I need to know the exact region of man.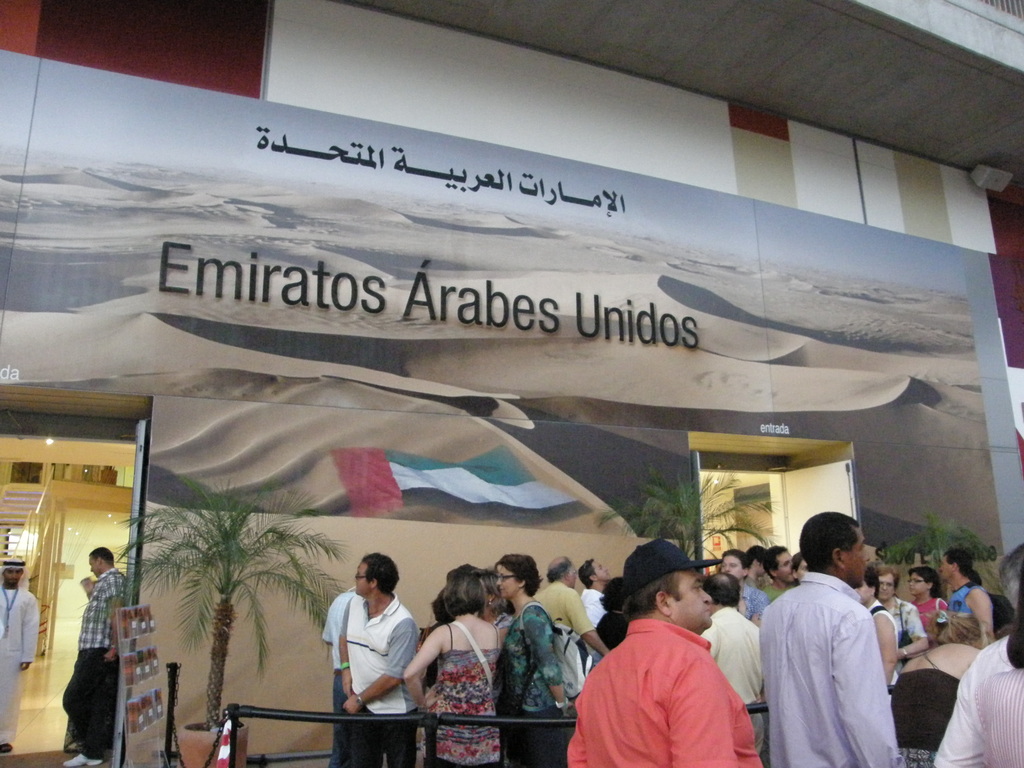
Region: bbox=(582, 559, 618, 620).
